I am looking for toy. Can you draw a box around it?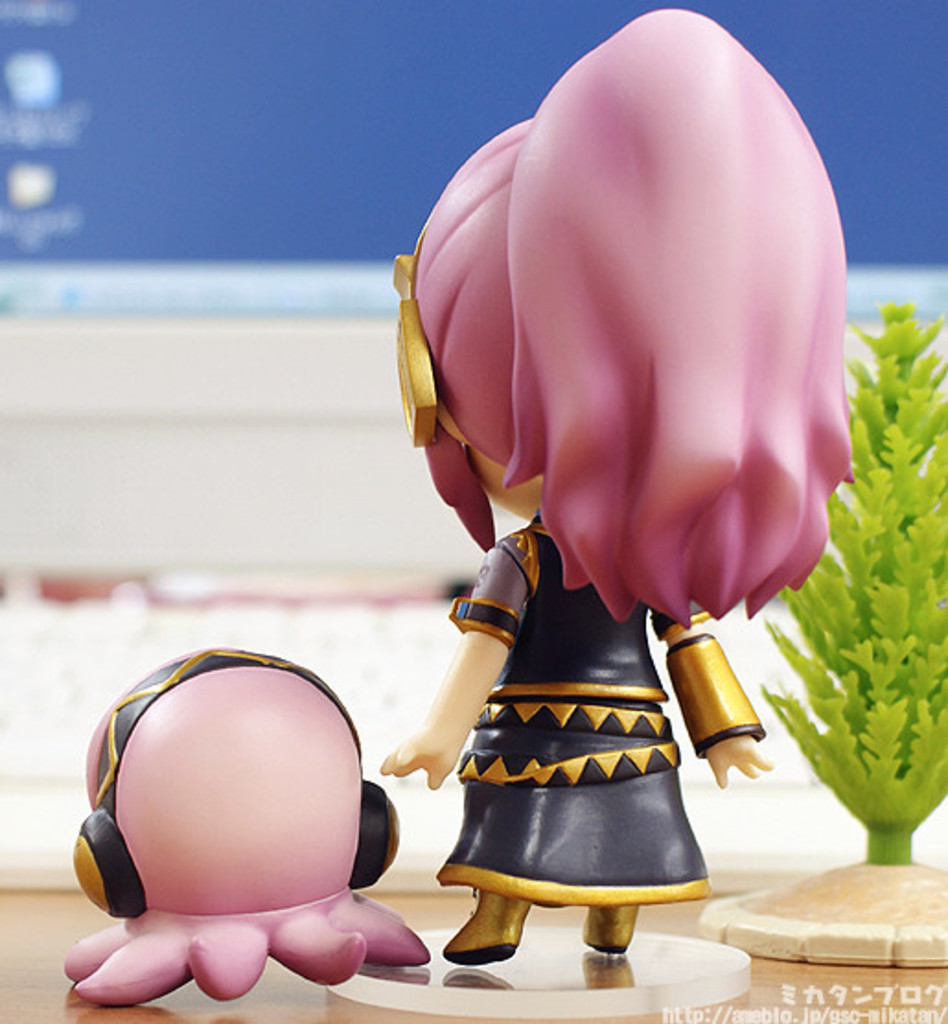
Sure, the bounding box is [left=26, top=619, right=429, bottom=1011].
